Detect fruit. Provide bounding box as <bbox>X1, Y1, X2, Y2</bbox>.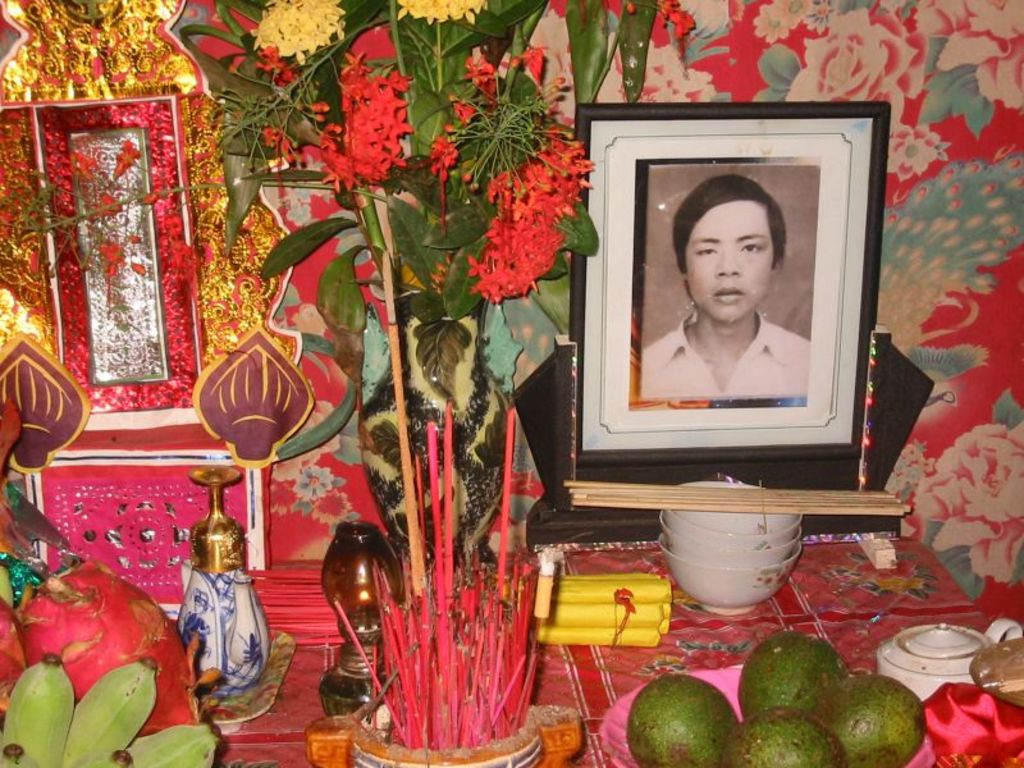
<bbox>741, 628, 852, 721</bbox>.
